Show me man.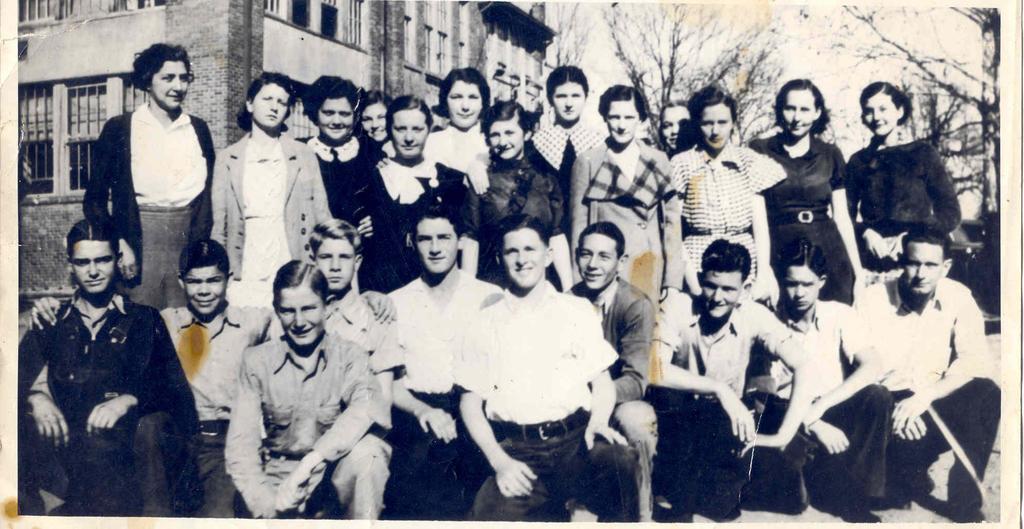
man is here: (647,240,819,524).
